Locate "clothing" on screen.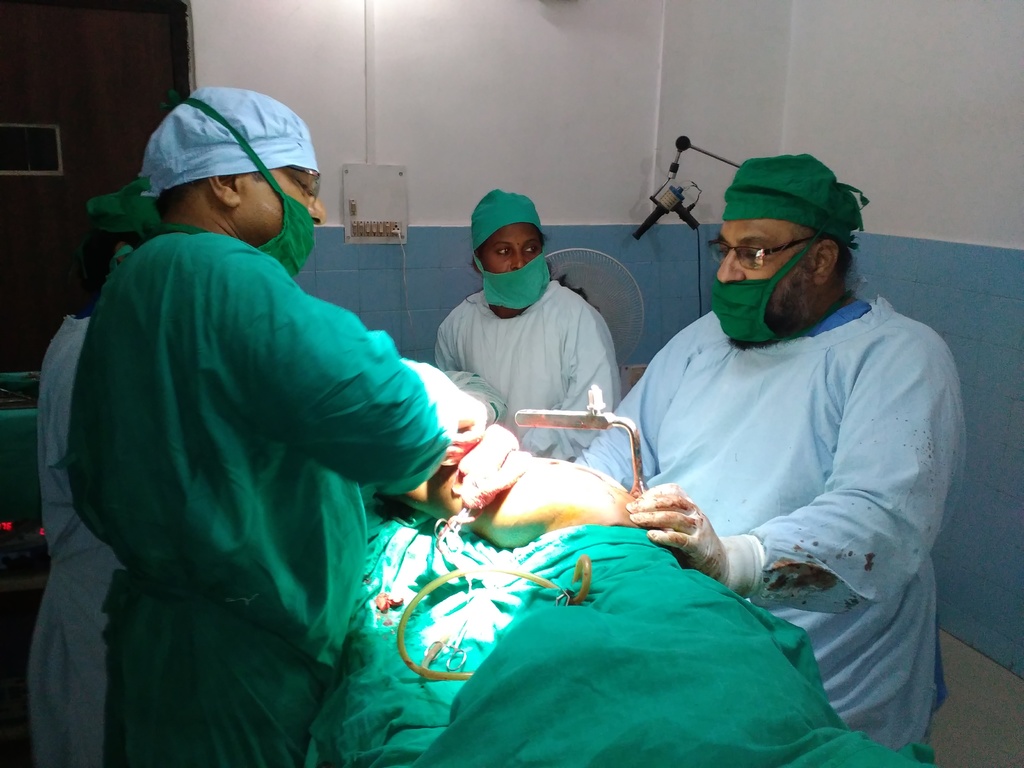
On screen at <region>33, 315, 128, 767</region>.
